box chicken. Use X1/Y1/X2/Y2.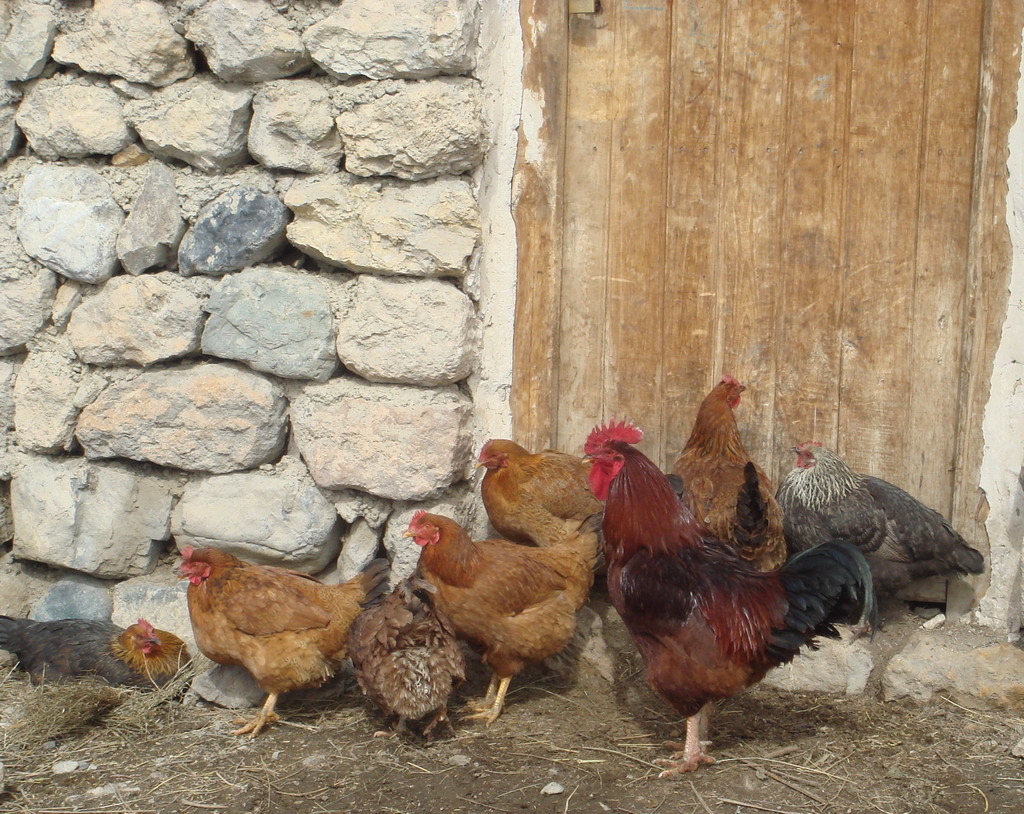
775/432/988/651.
